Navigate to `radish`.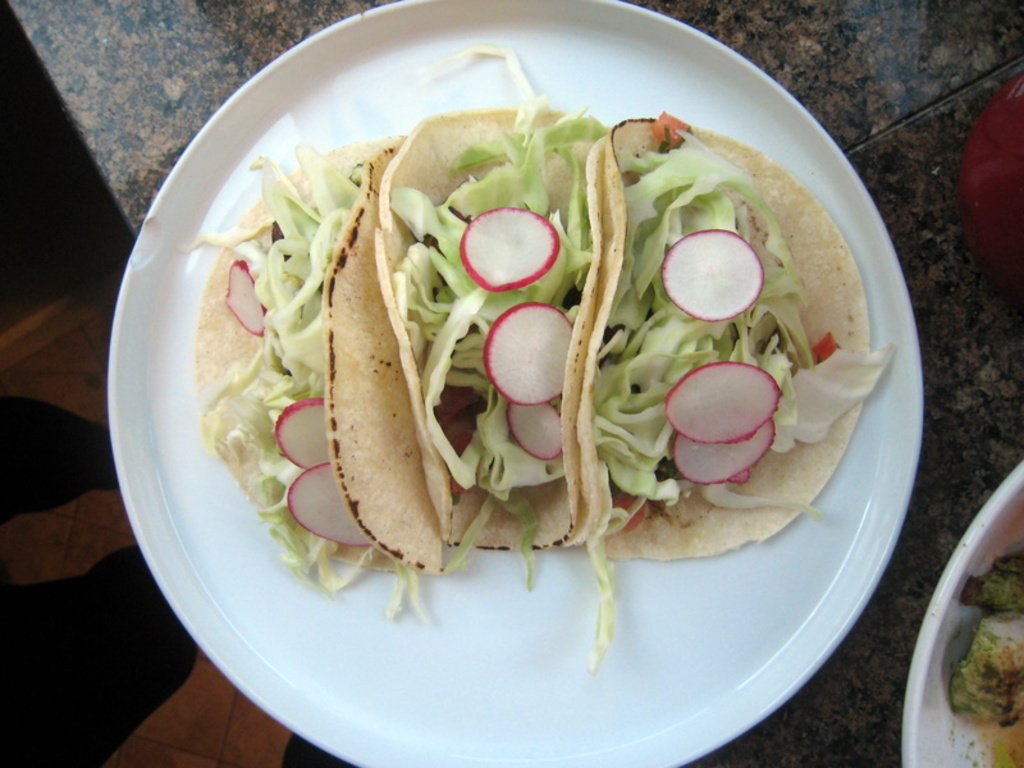
Navigation target: [x1=219, y1=264, x2=265, y2=339].
